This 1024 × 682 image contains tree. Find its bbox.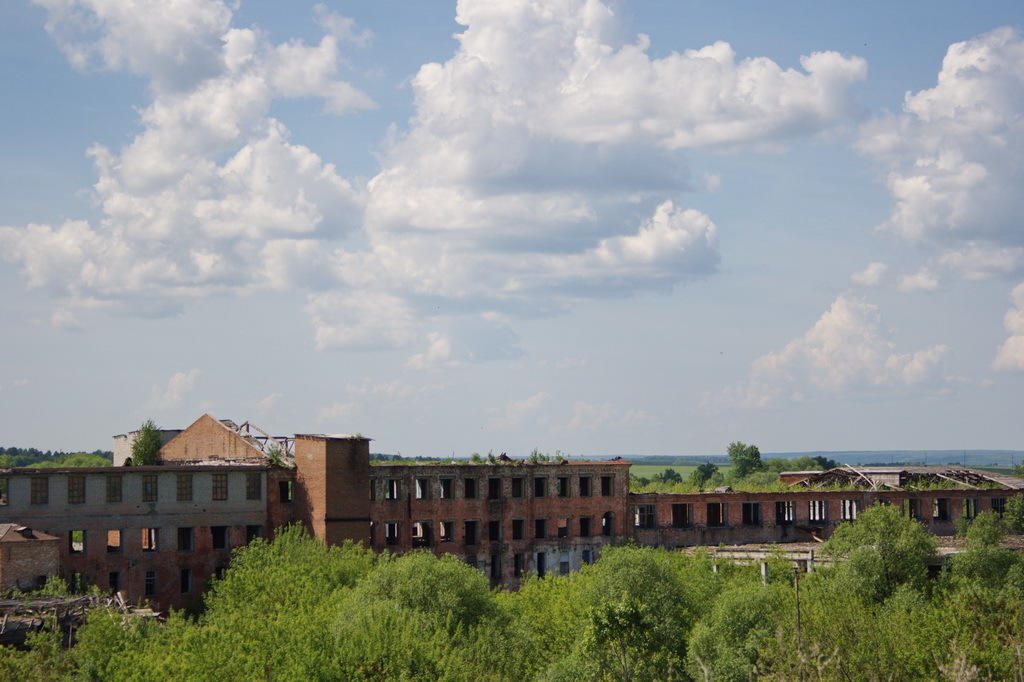
684/458/719/493.
